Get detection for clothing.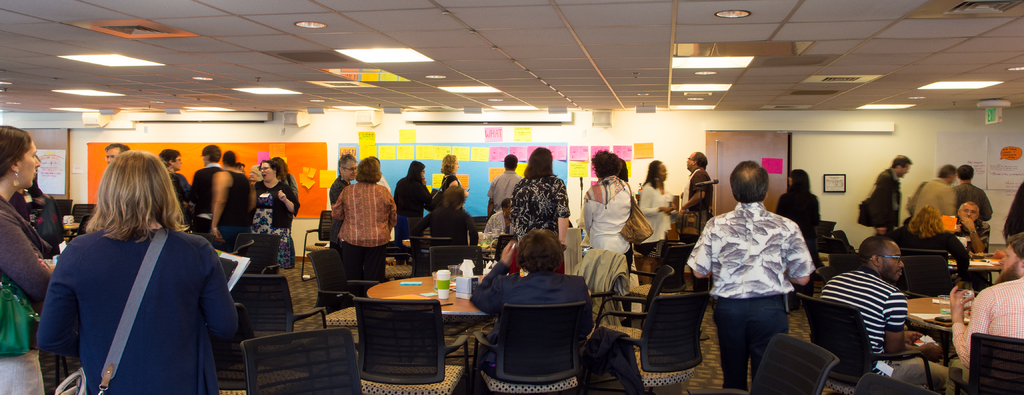
Detection: <box>685,203,818,394</box>.
